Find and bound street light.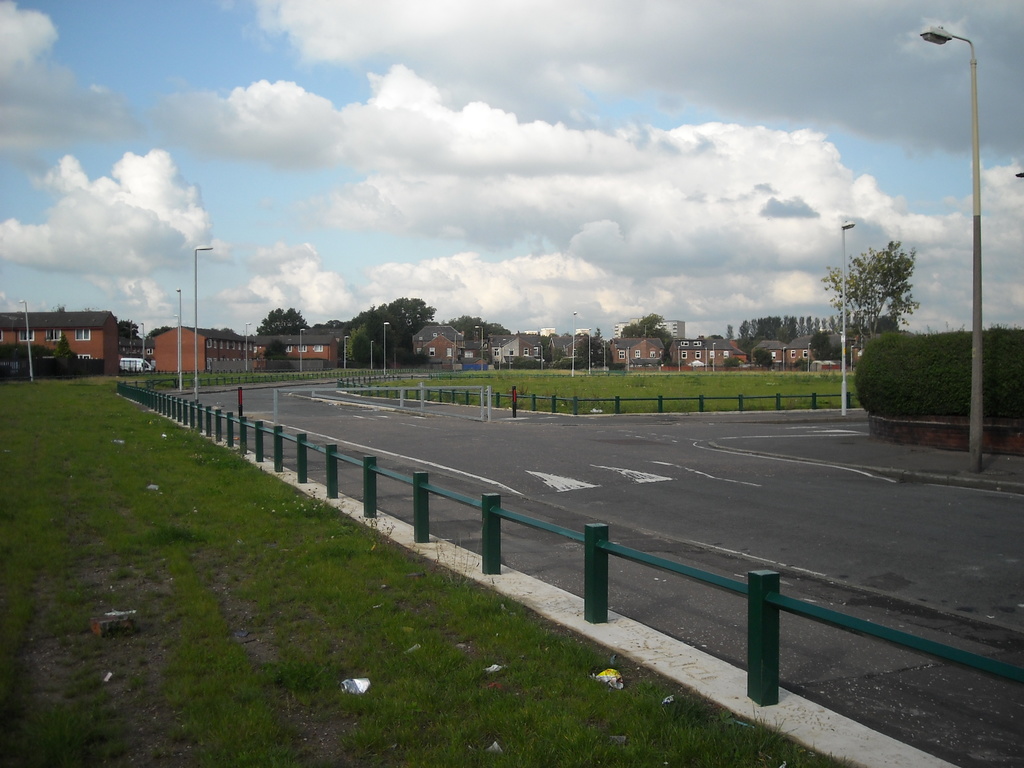
Bound: <box>244,321,252,372</box>.
